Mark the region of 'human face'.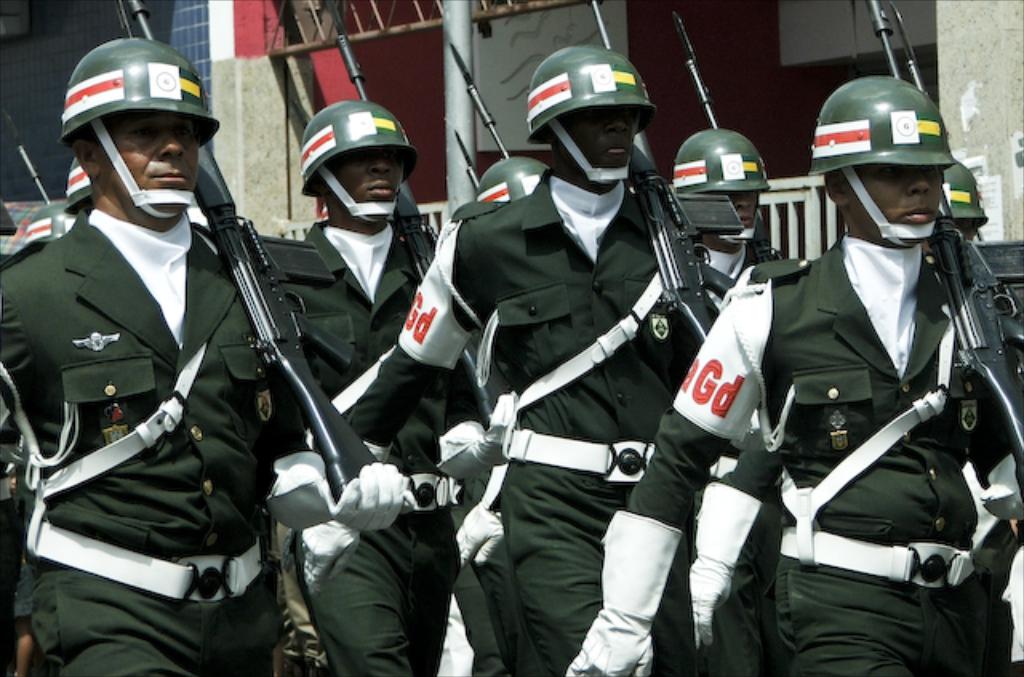
Region: x1=566, y1=98, x2=642, y2=176.
